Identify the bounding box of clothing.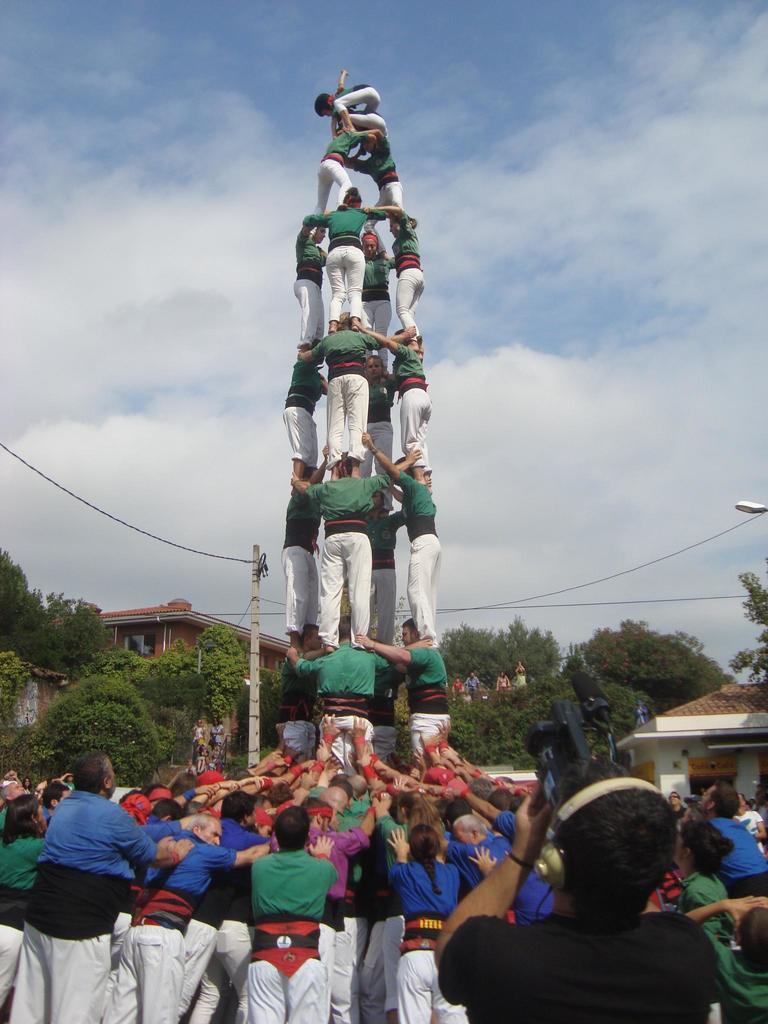
box=[358, 131, 397, 207].
